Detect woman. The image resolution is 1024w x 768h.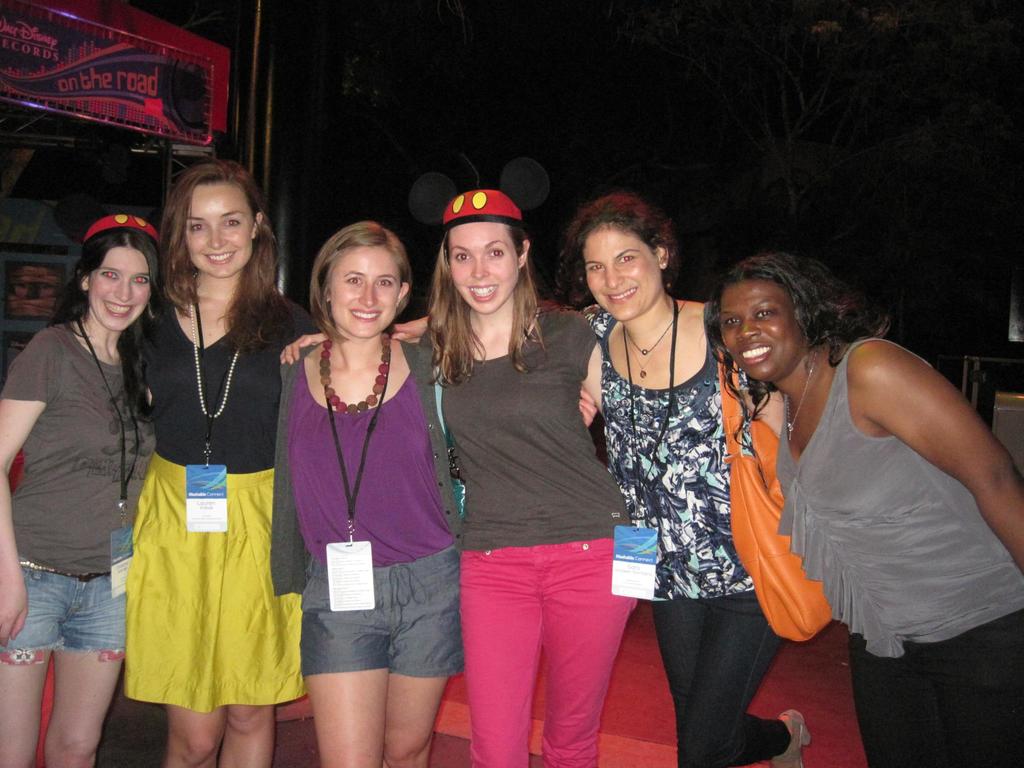
<region>0, 214, 167, 767</region>.
